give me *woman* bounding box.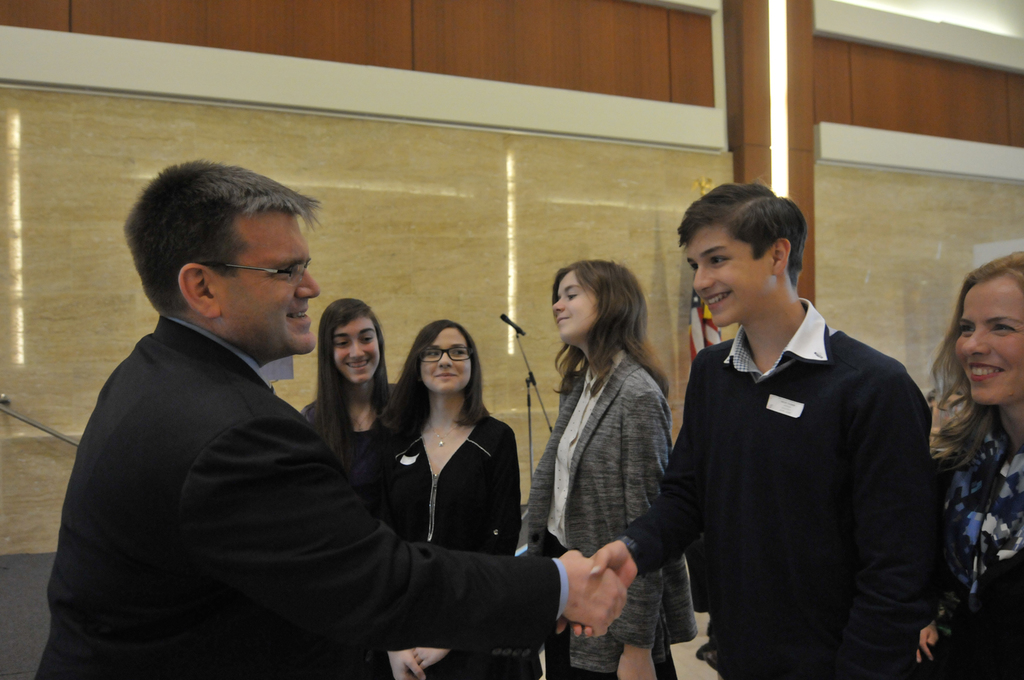
(x1=304, y1=292, x2=408, y2=518).
